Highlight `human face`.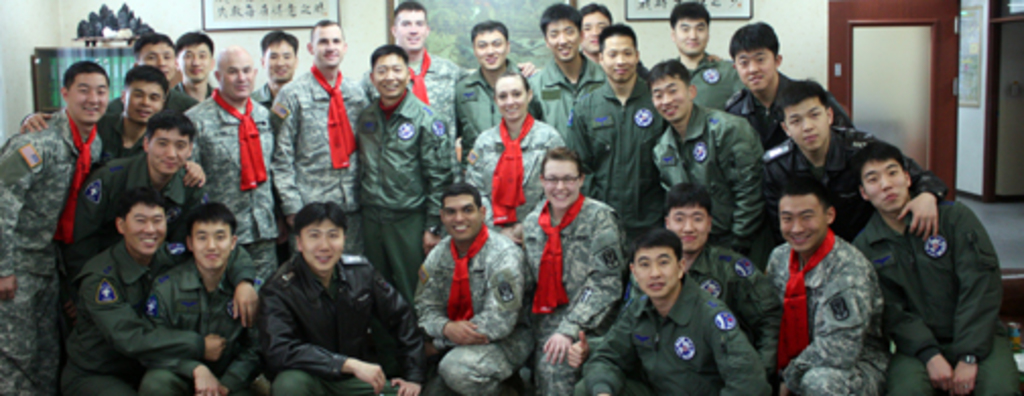
Highlighted region: [492, 75, 526, 124].
